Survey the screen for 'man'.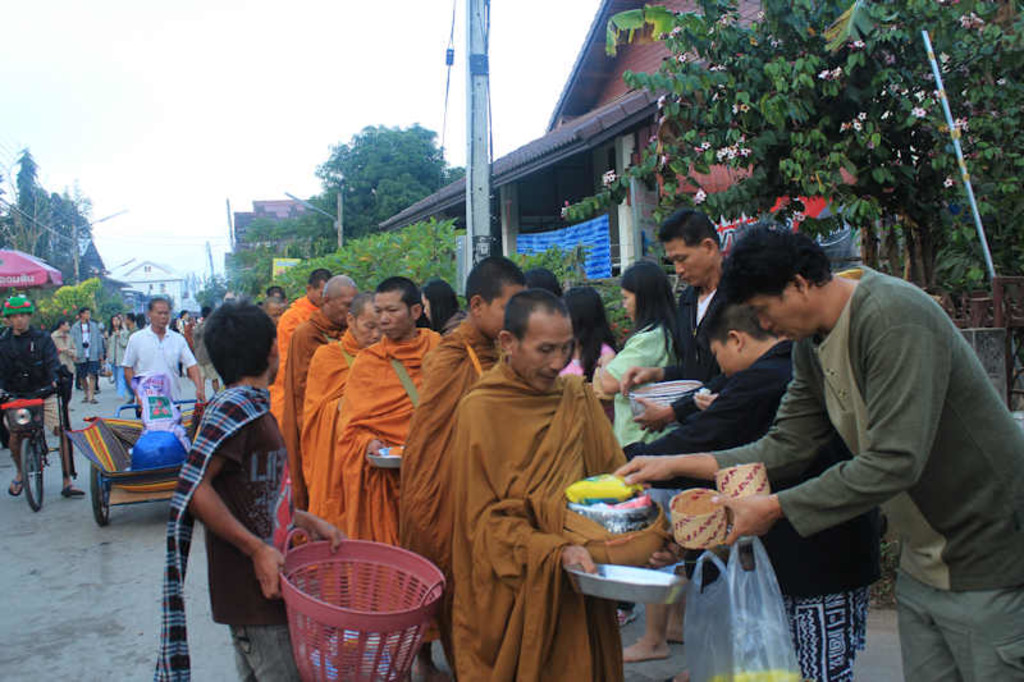
Survey found: <bbox>625, 215, 730, 439</bbox>.
